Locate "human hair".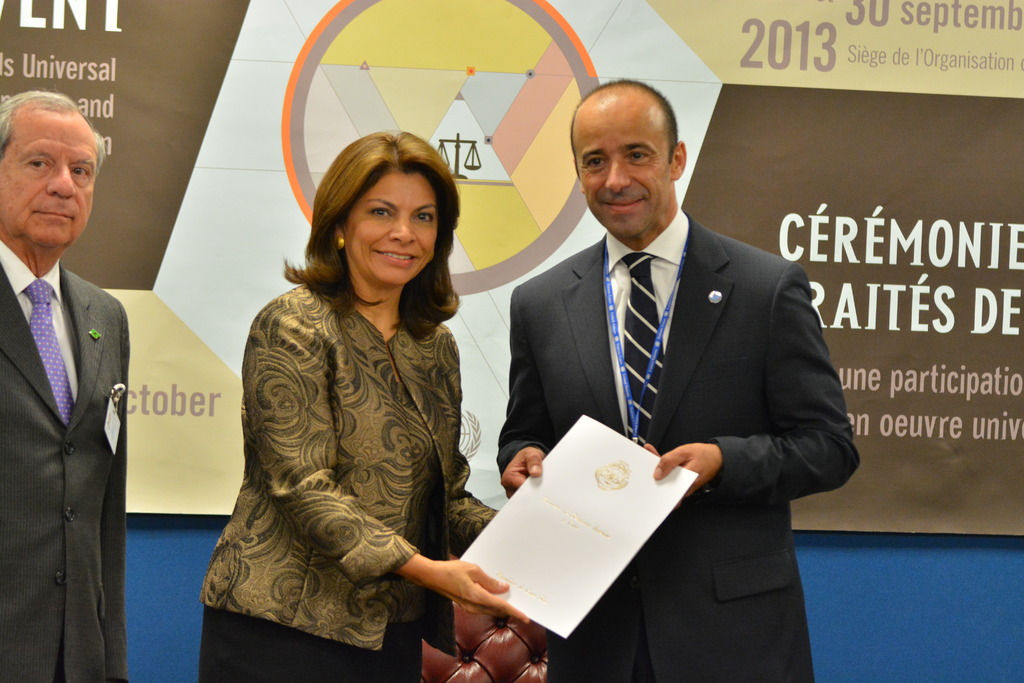
Bounding box: [0, 89, 105, 195].
